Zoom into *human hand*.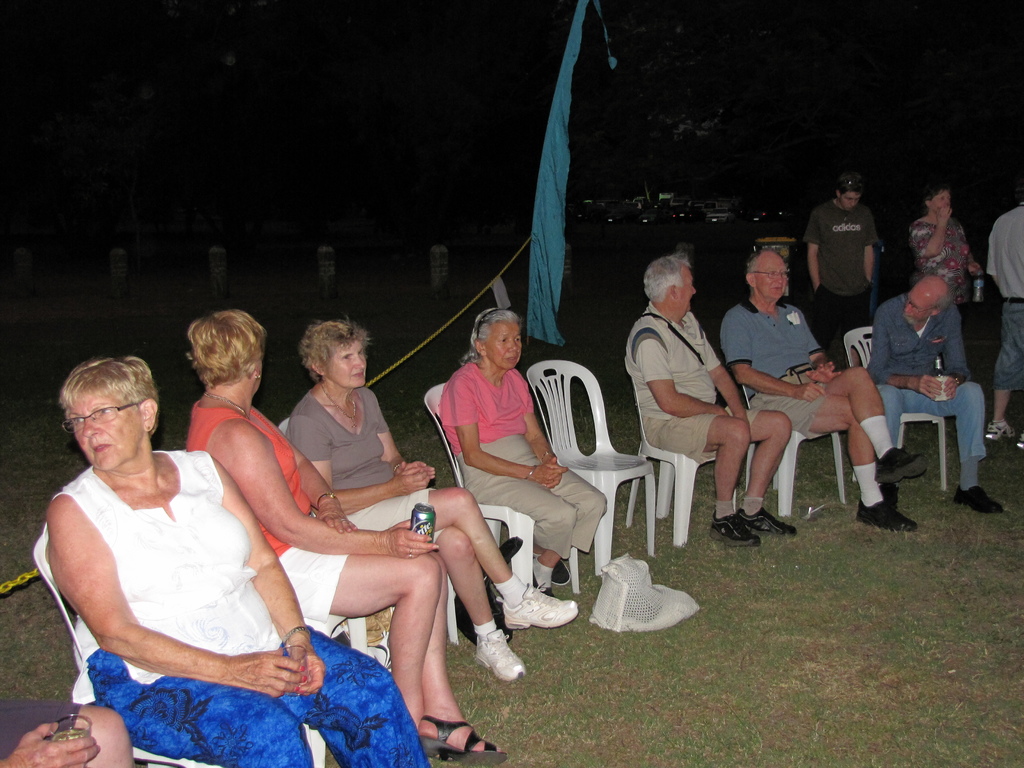
Zoom target: 314, 503, 360, 538.
